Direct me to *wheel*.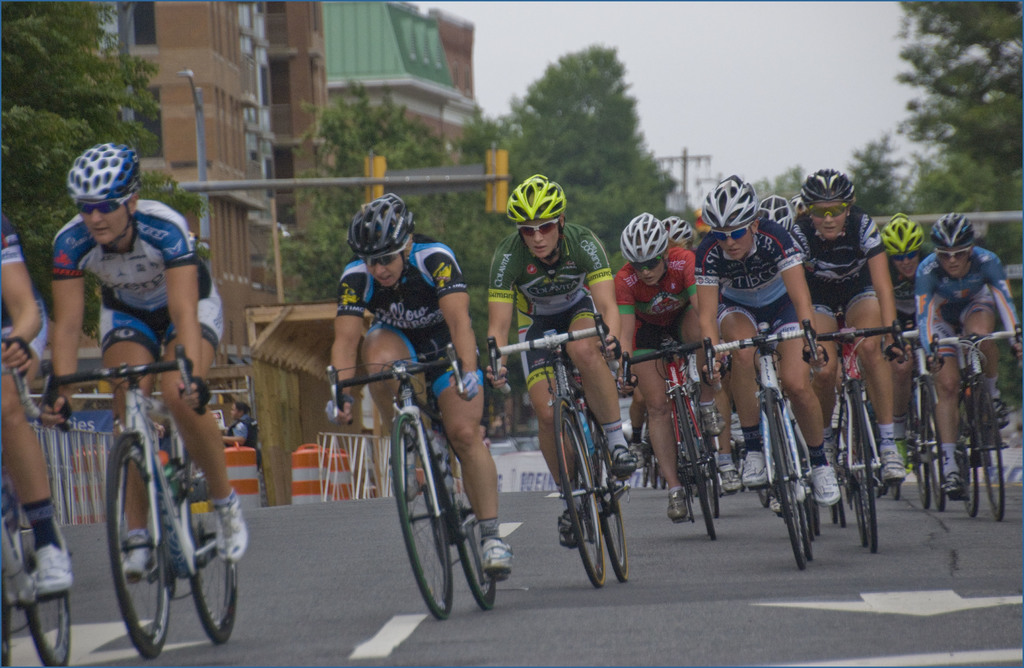
Direction: box(108, 429, 174, 664).
